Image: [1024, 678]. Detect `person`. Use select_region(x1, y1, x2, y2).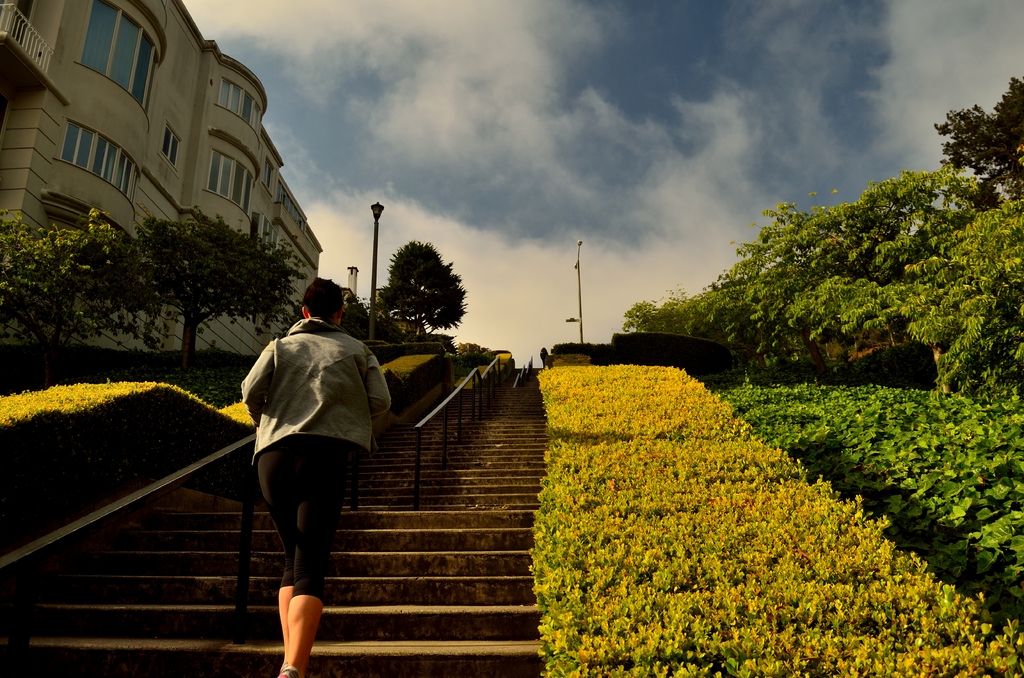
select_region(220, 265, 387, 658).
